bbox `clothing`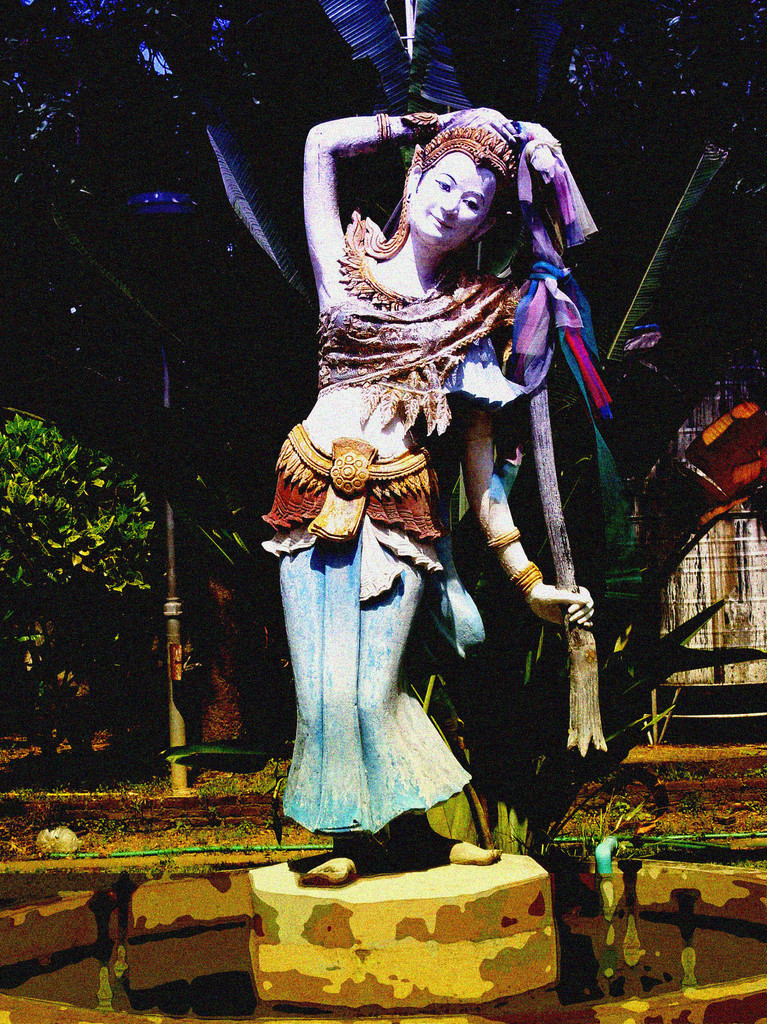
BBox(311, 212, 540, 433)
